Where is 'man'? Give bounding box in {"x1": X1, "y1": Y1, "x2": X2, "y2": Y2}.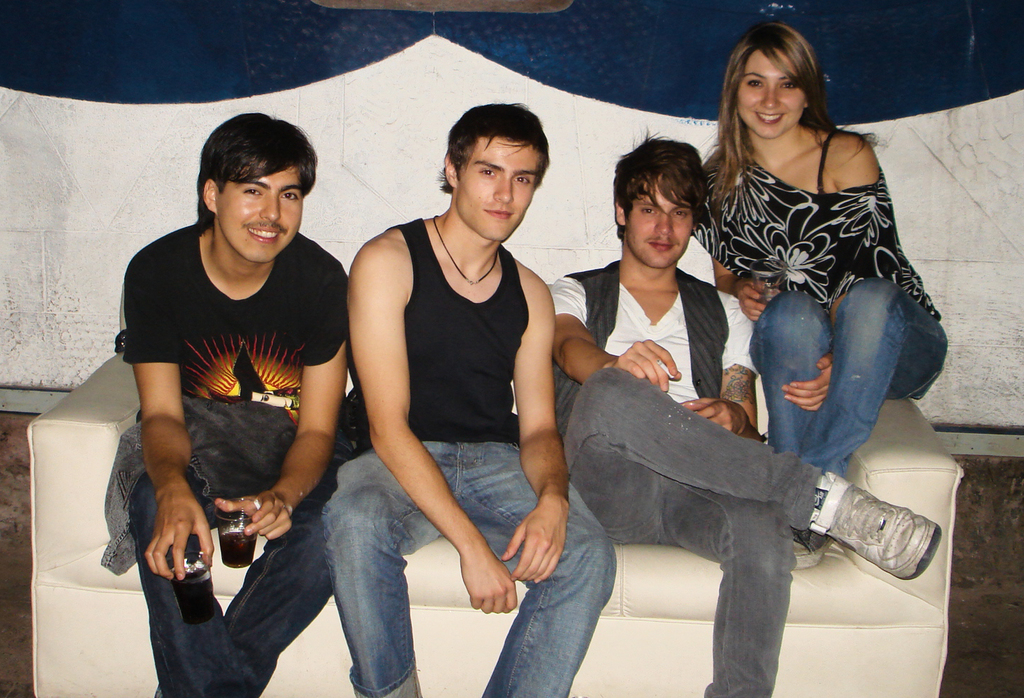
{"x1": 320, "y1": 101, "x2": 619, "y2": 697}.
